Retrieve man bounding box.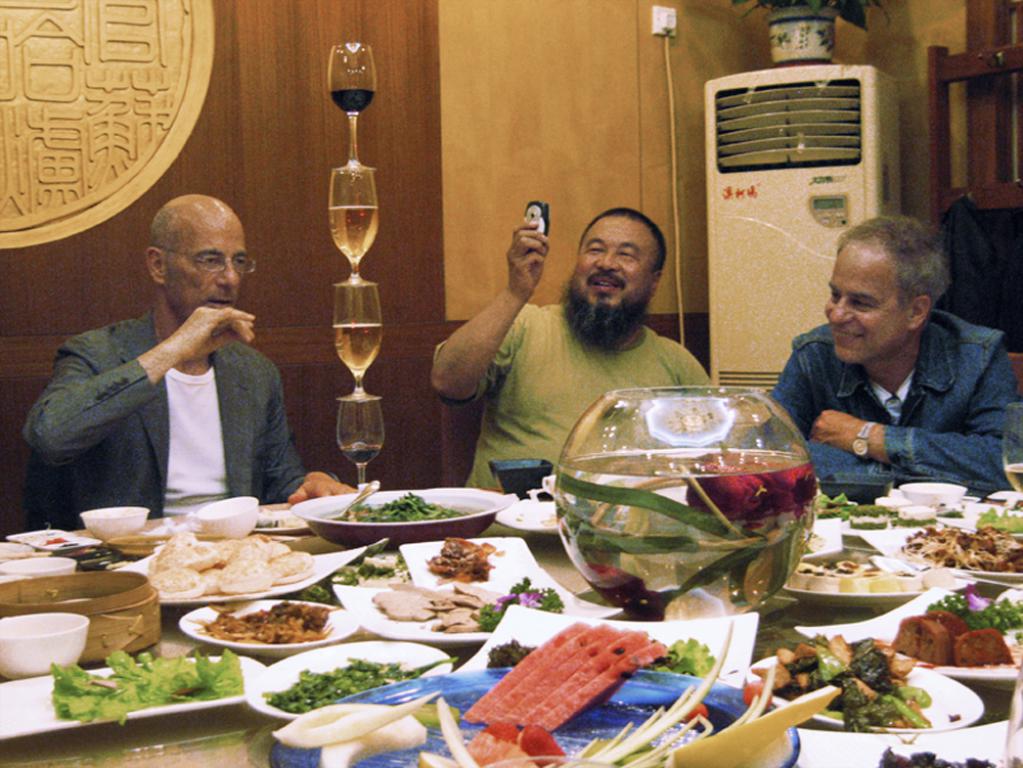
Bounding box: (left=429, top=206, right=713, bottom=491).
